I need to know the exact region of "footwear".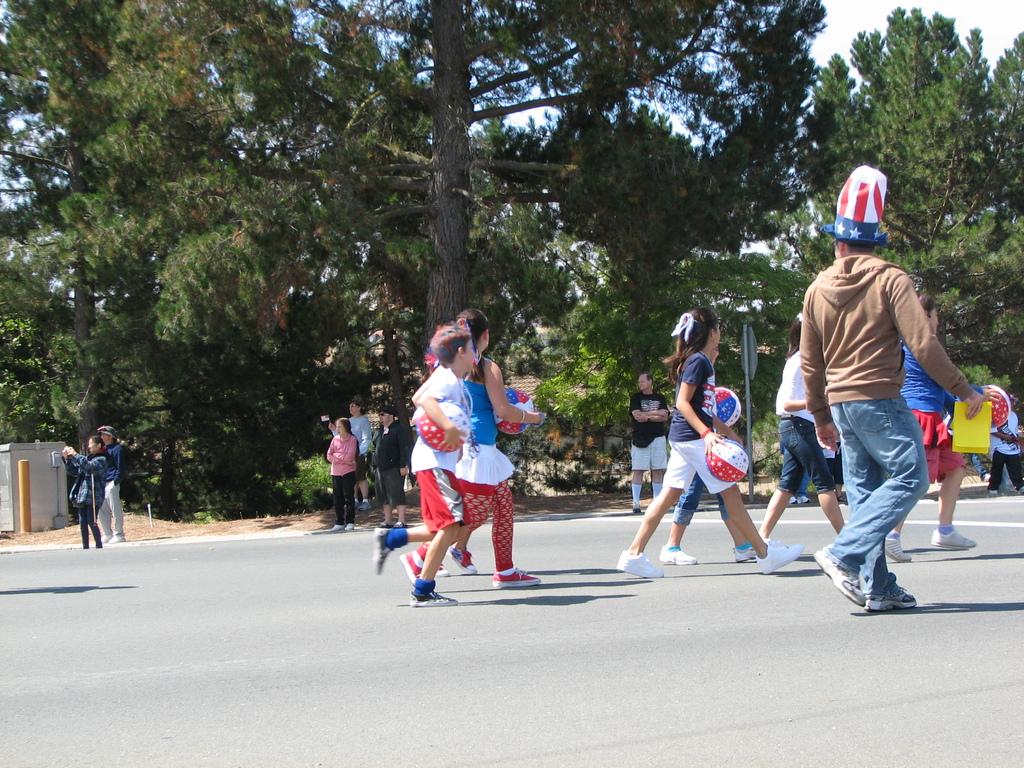
Region: BBox(988, 488, 999, 498).
